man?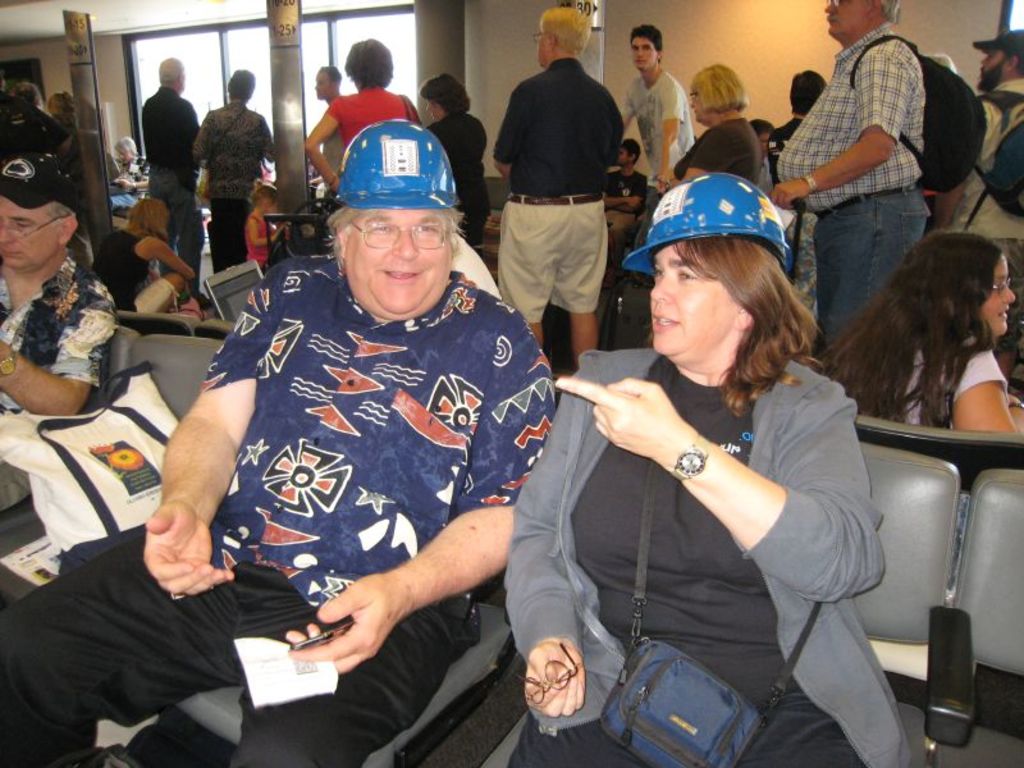
481:27:632:369
